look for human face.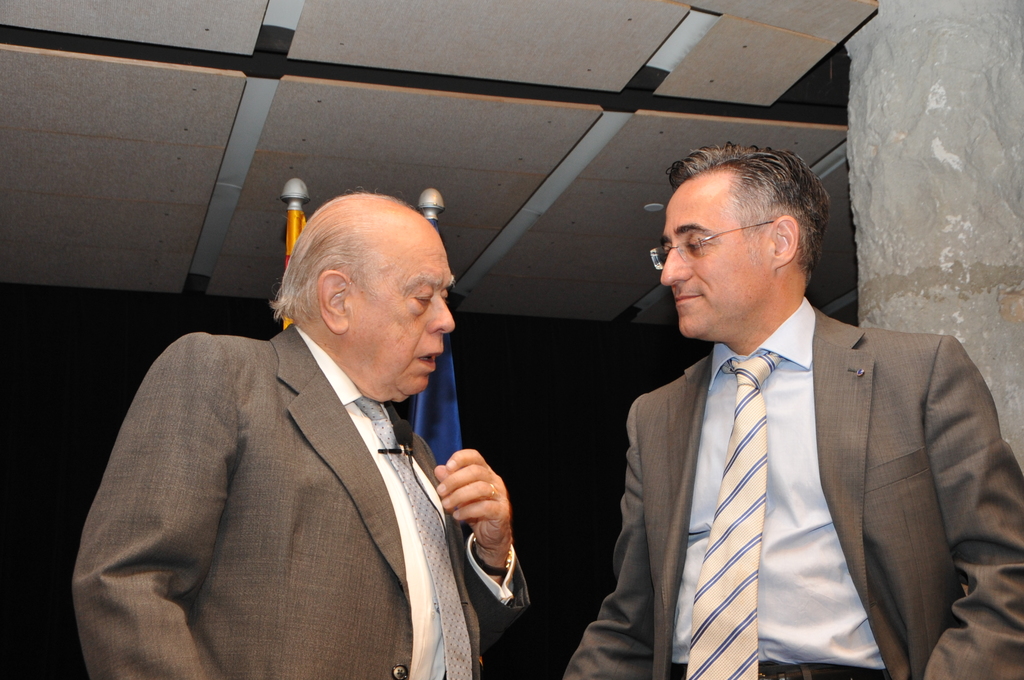
Found: 350/224/461/401.
